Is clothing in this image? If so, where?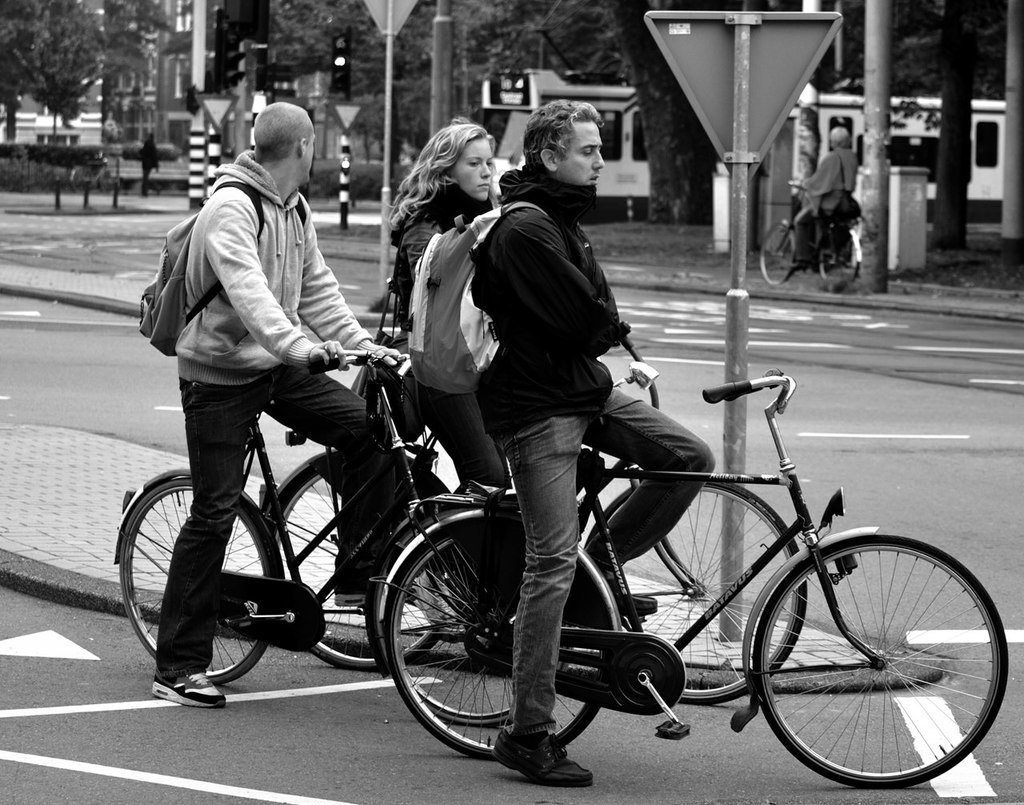
Yes, at bbox(151, 150, 393, 683).
